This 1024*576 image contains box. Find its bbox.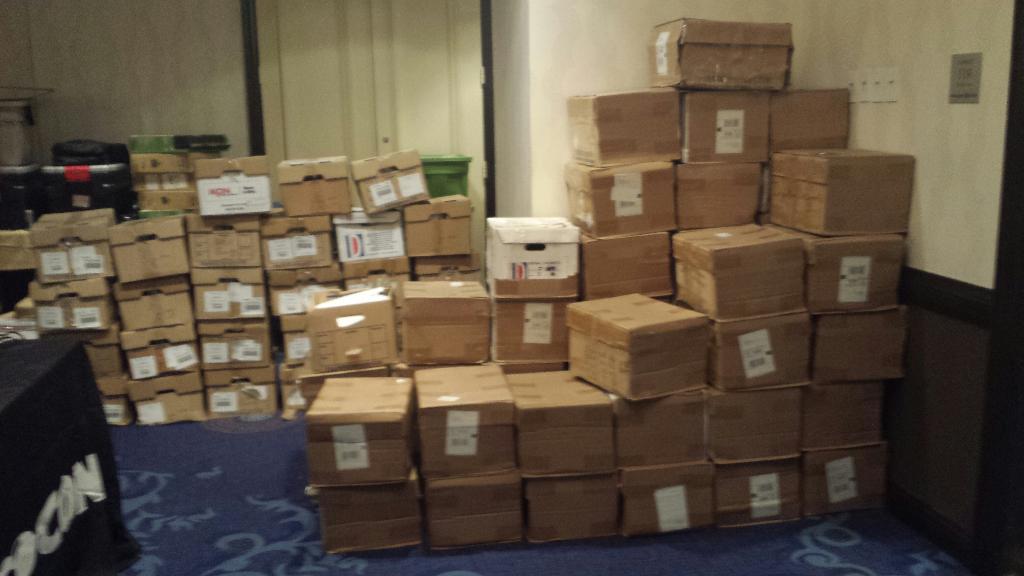
box(565, 81, 687, 170).
